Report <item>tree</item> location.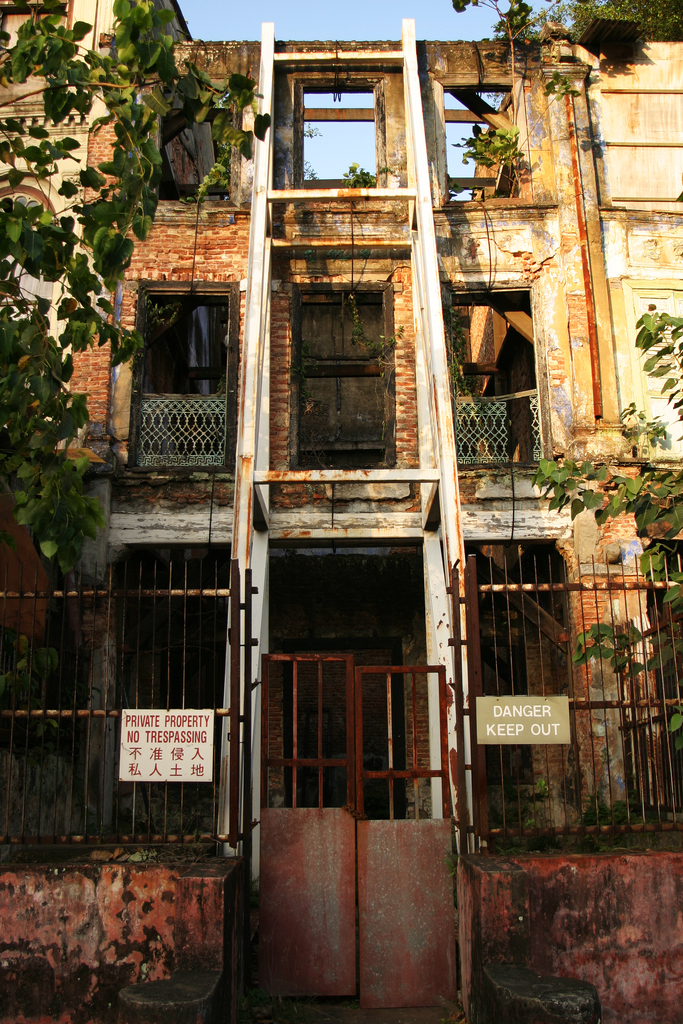
Report: 497/0/682/49.
